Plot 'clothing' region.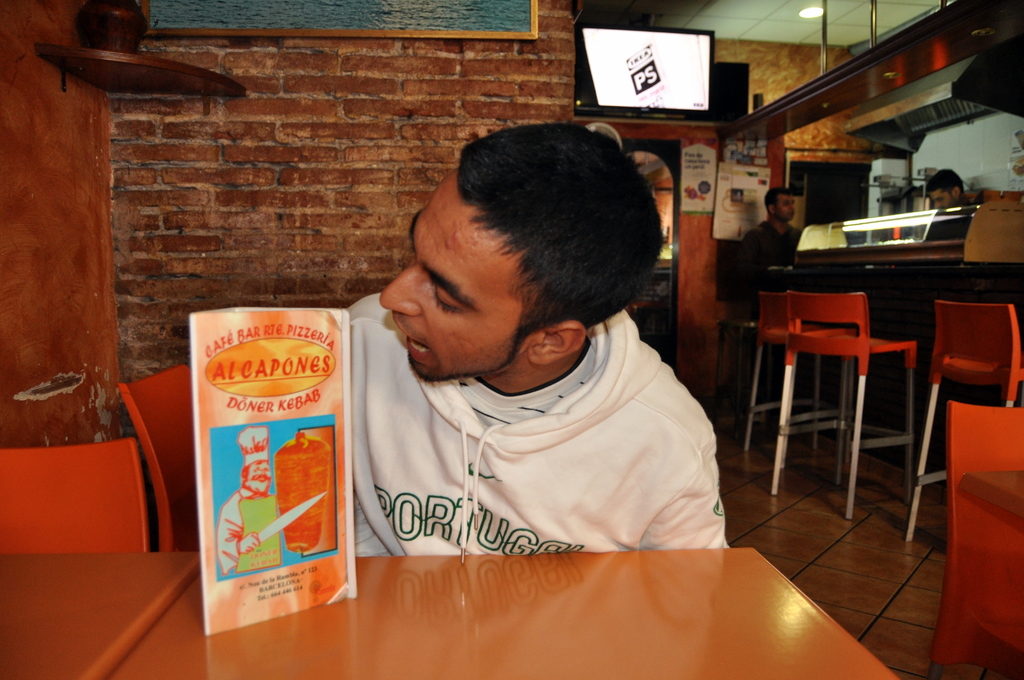
Plotted at <box>343,328,742,543</box>.
